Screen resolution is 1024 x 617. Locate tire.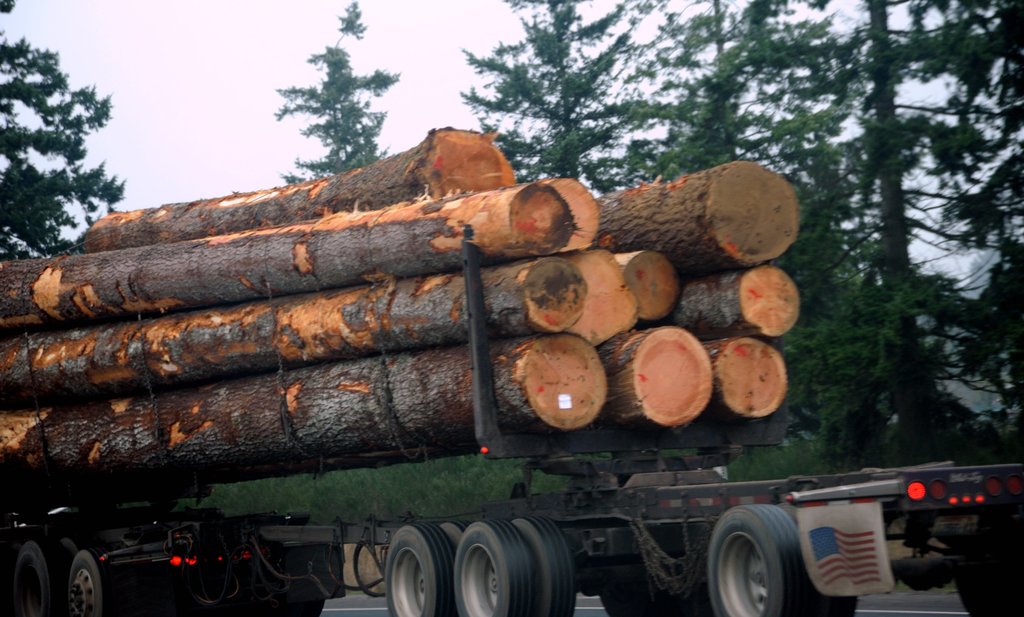
pyautogui.locateOnScreen(708, 502, 817, 616).
